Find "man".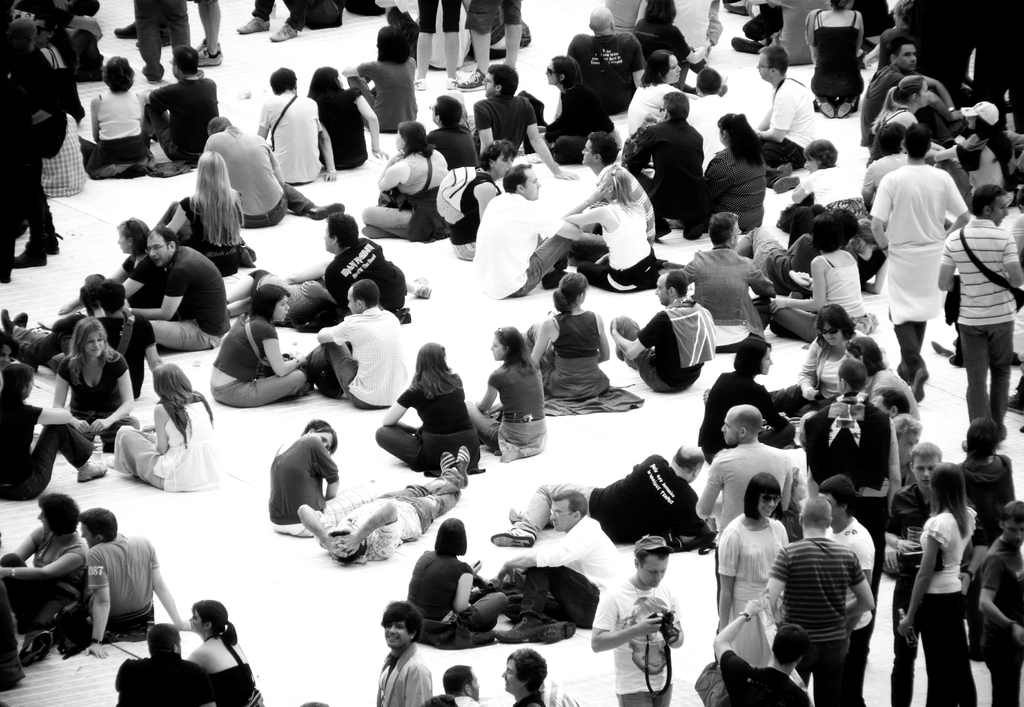
[767,496,877,706].
